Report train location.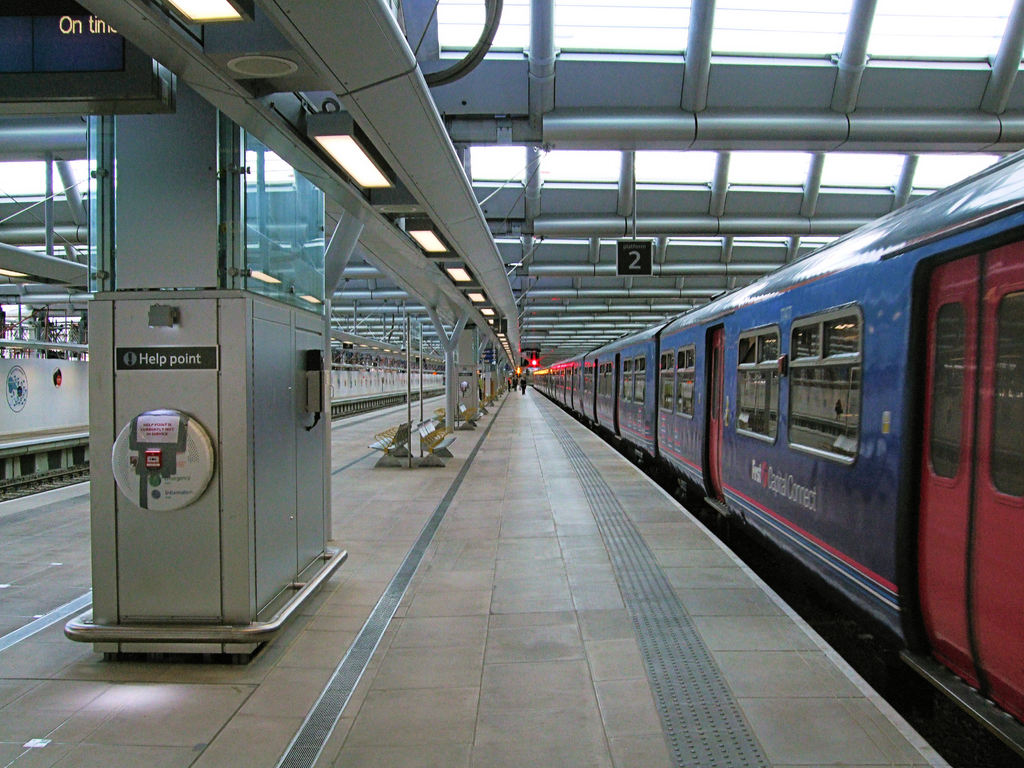
Report: <box>531,148,1023,767</box>.
